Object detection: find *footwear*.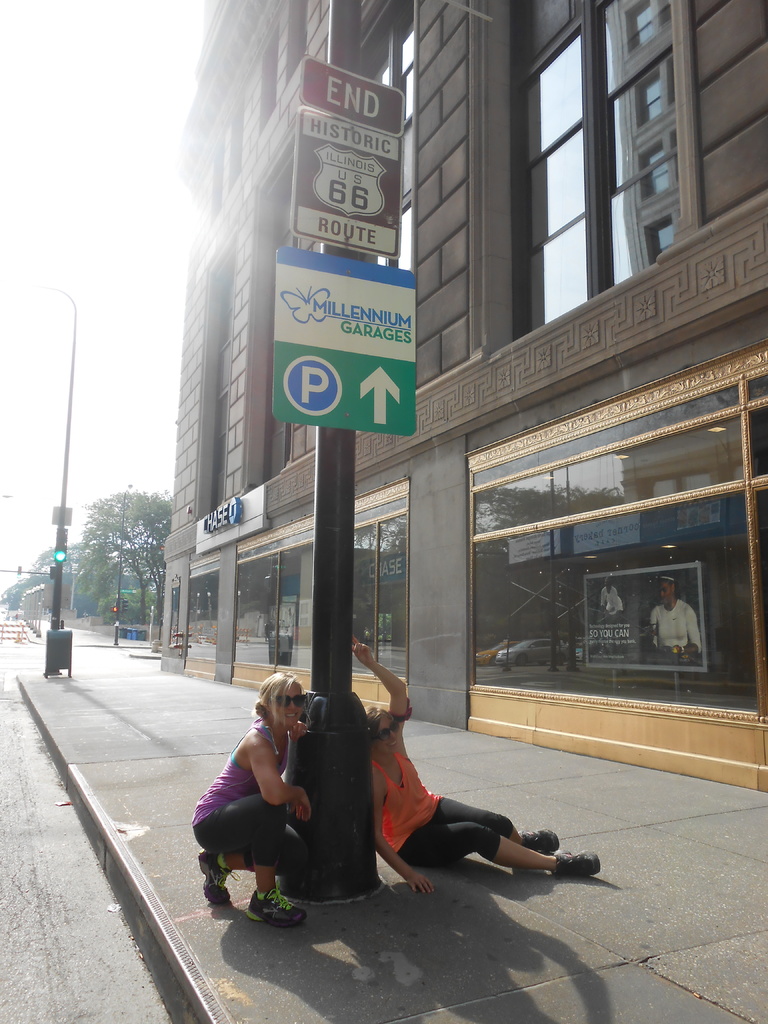
x1=248, y1=888, x2=310, y2=929.
